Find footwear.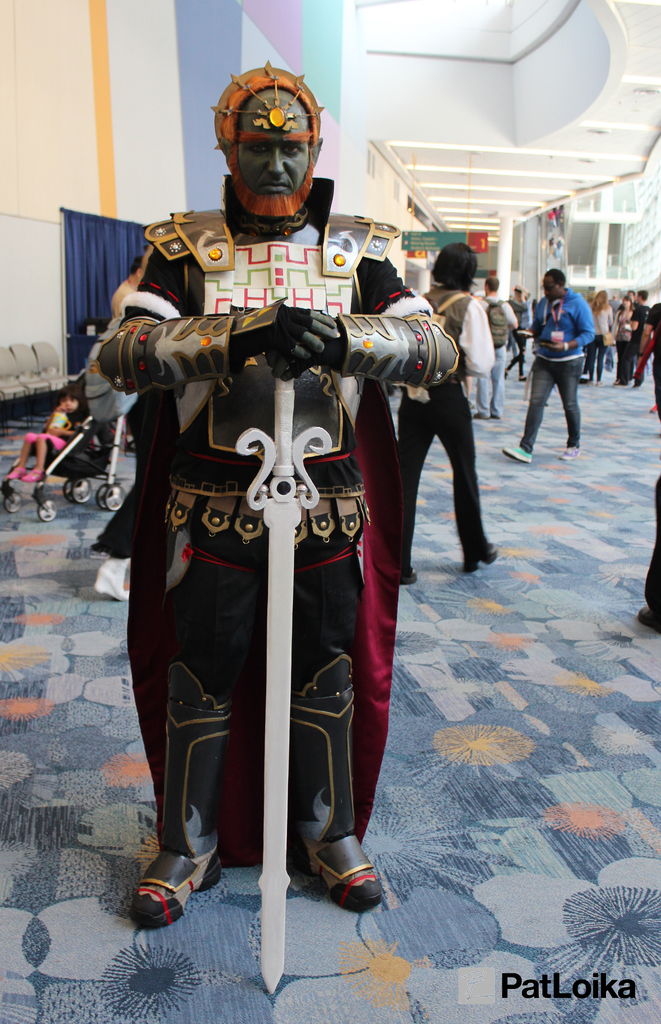
box=[636, 607, 657, 638].
